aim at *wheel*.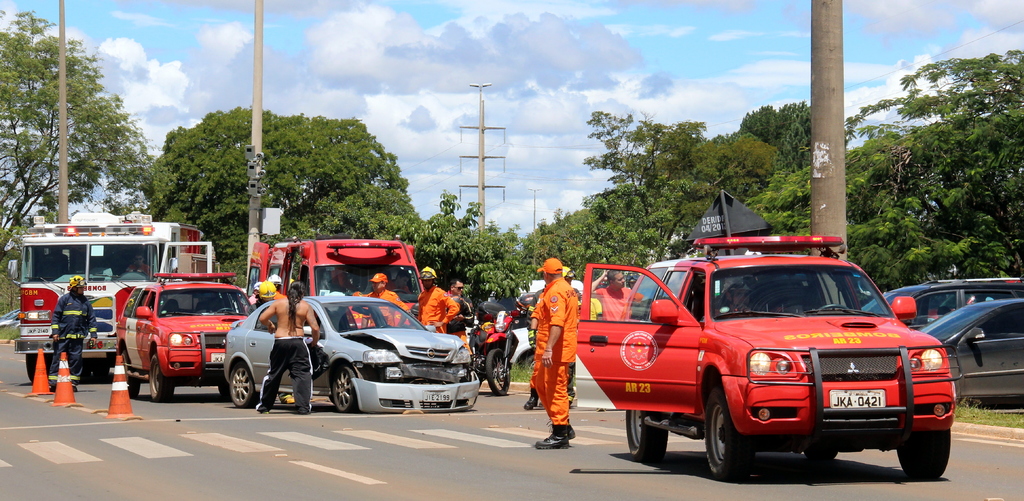
Aimed at bbox(819, 304, 850, 310).
